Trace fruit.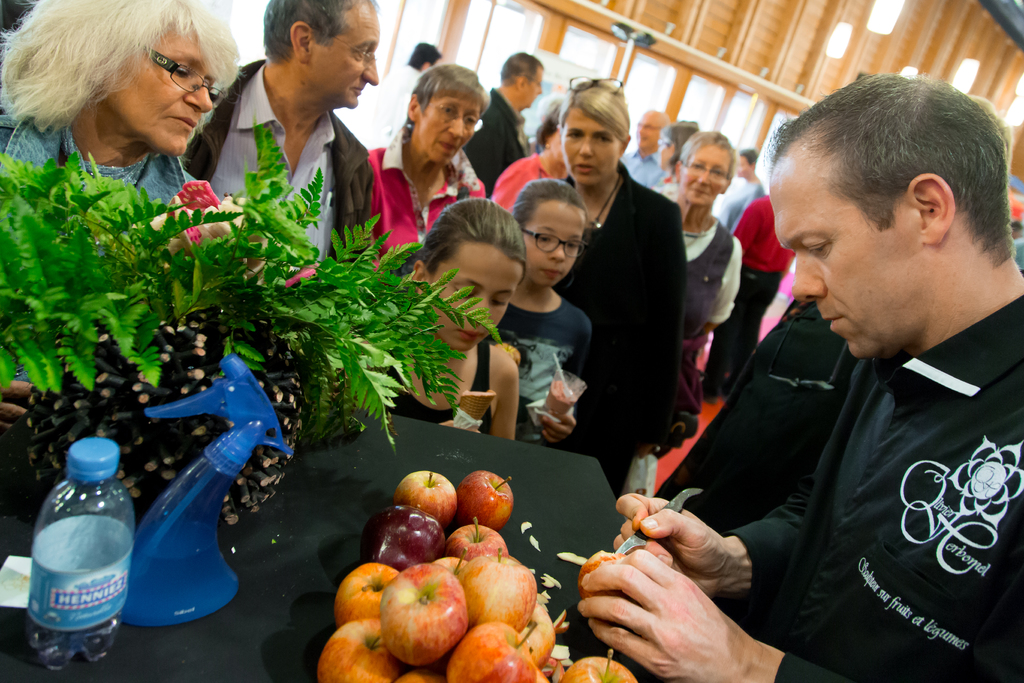
Traced to <box>376,484,458,572</box>.
